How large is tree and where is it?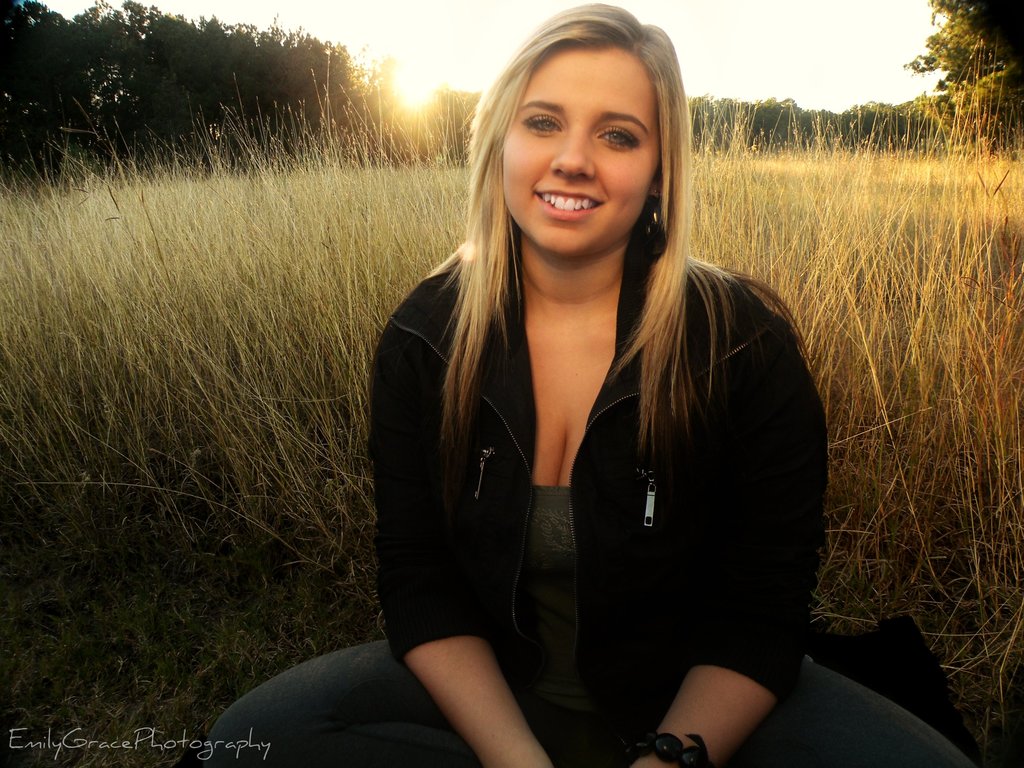
Bounding box: {"x1": 906, "y1": 0, "x2": 1023, "y2": 155}.
